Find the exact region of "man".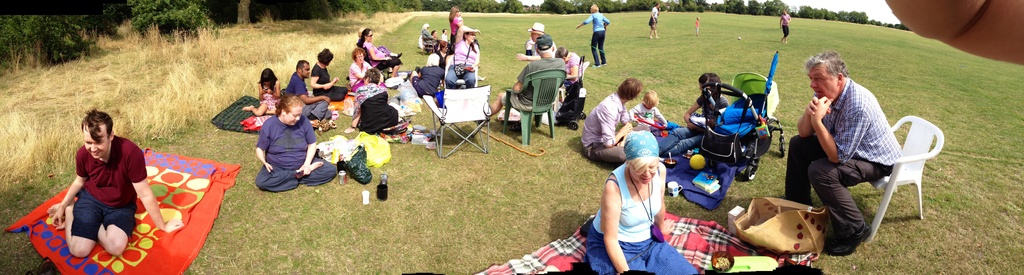
Exact region: (x1=49, y1=107, x2=182, y2=255).
